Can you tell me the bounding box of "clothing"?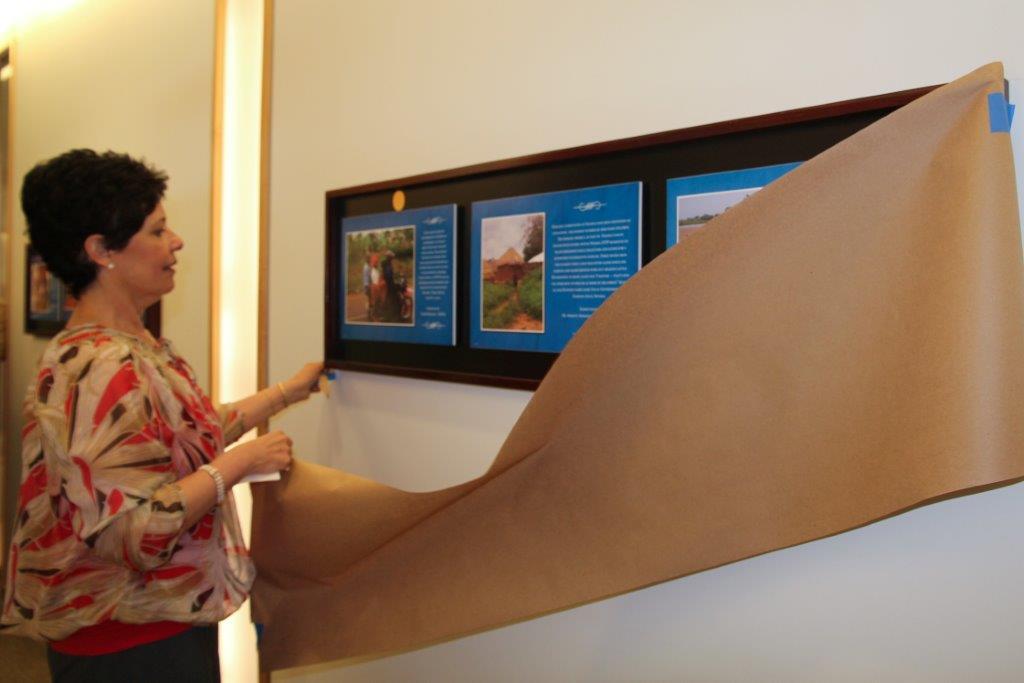
[0,316,313,682].
